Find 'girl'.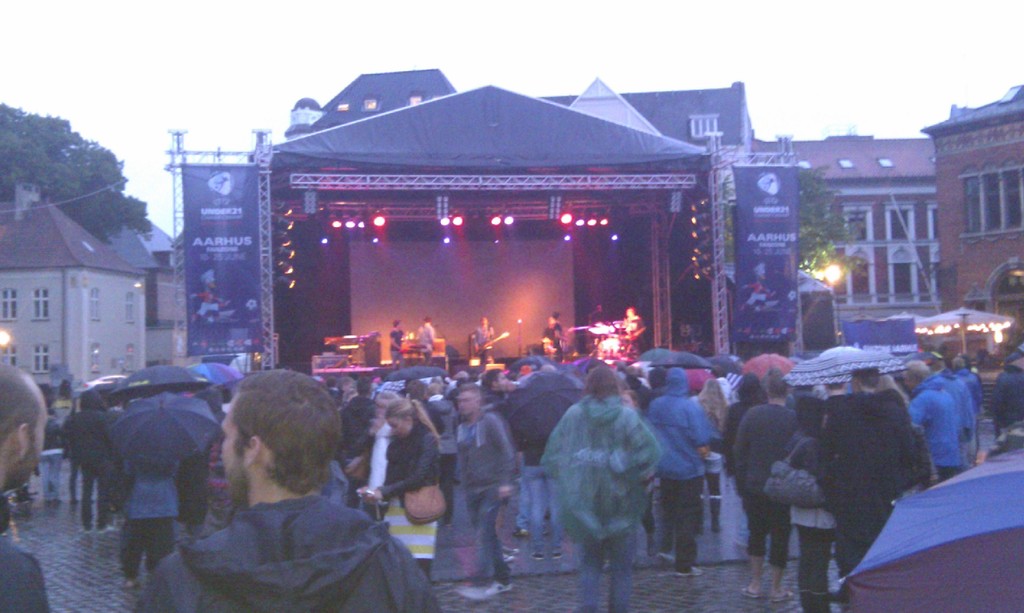
bbox=(360, 397, 444, 582).
